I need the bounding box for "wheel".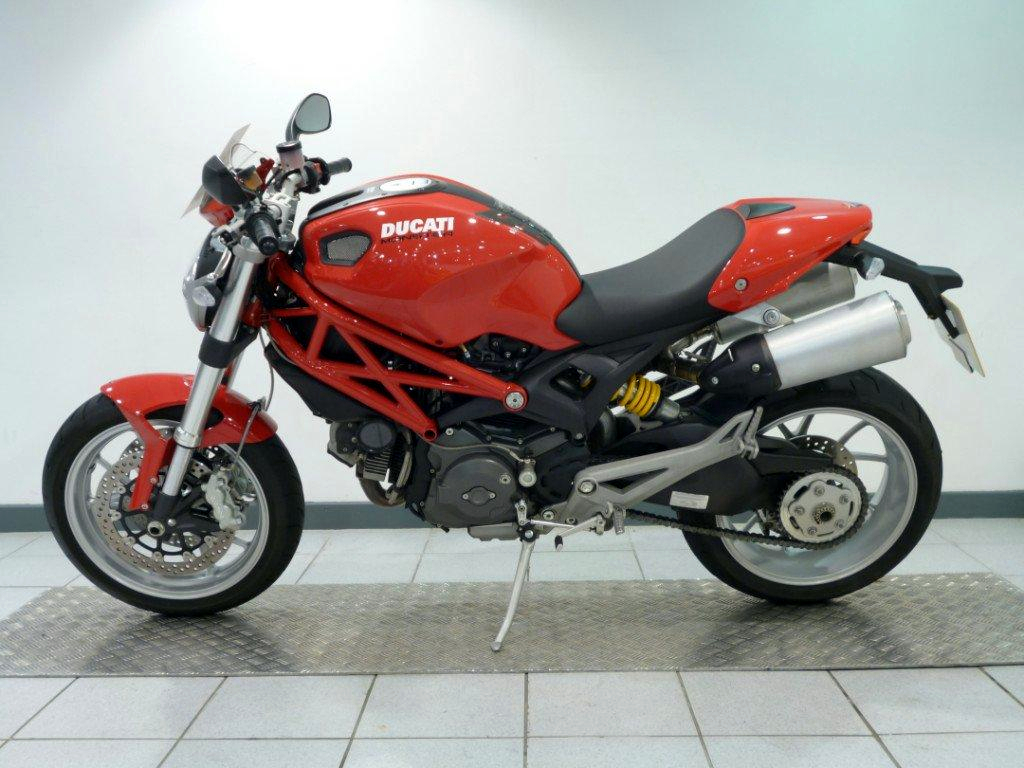
Here it is: <region>674, 367, 945, 604</region>.
